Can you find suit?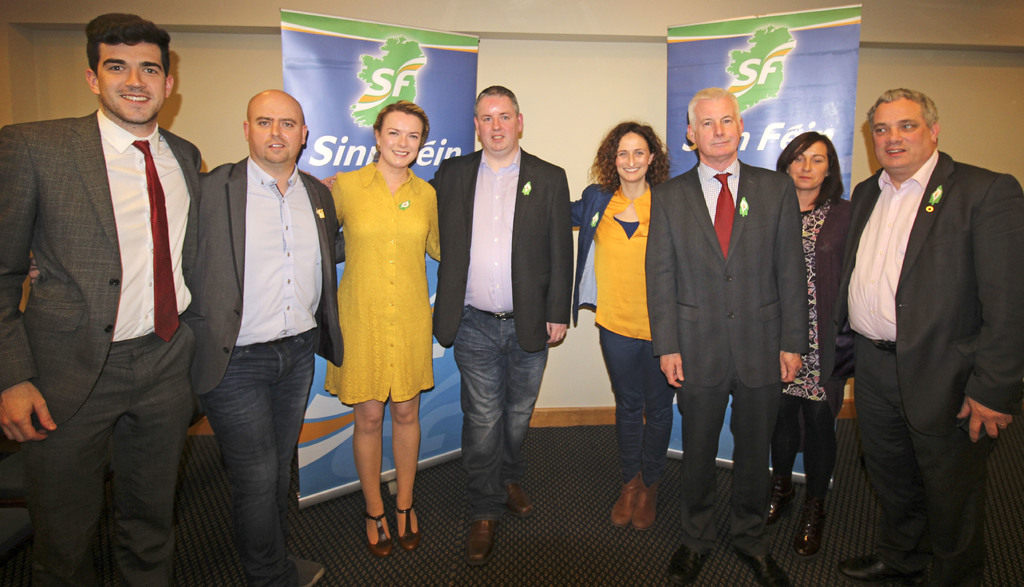
Yes, bounding box: 0/106/206/585.
